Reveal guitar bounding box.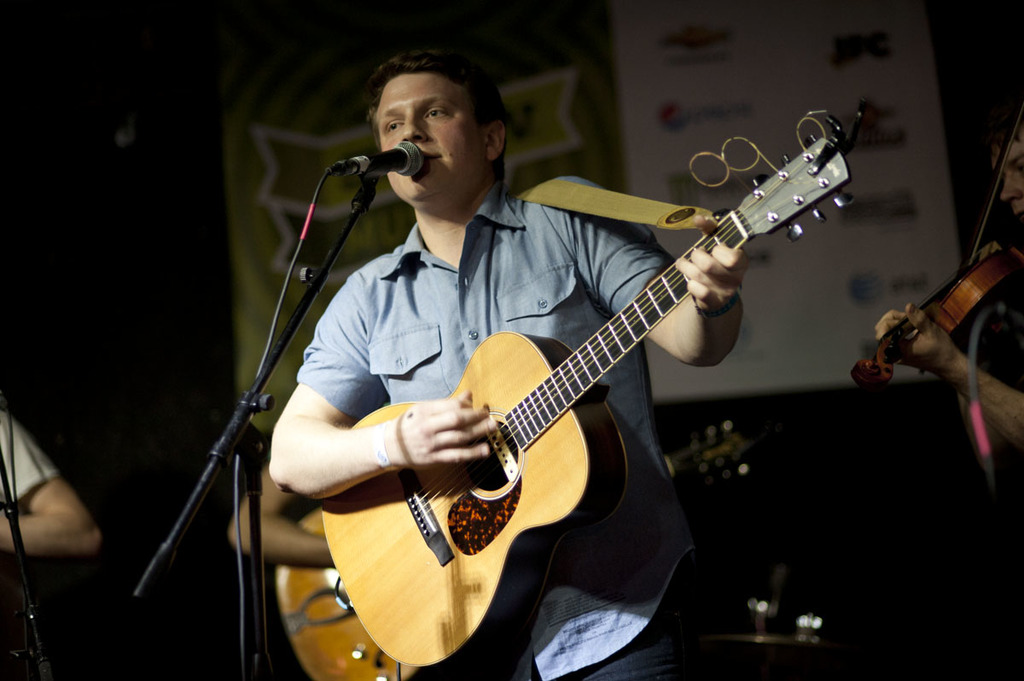
Revealed: <box>270,504,428,680</box>.
